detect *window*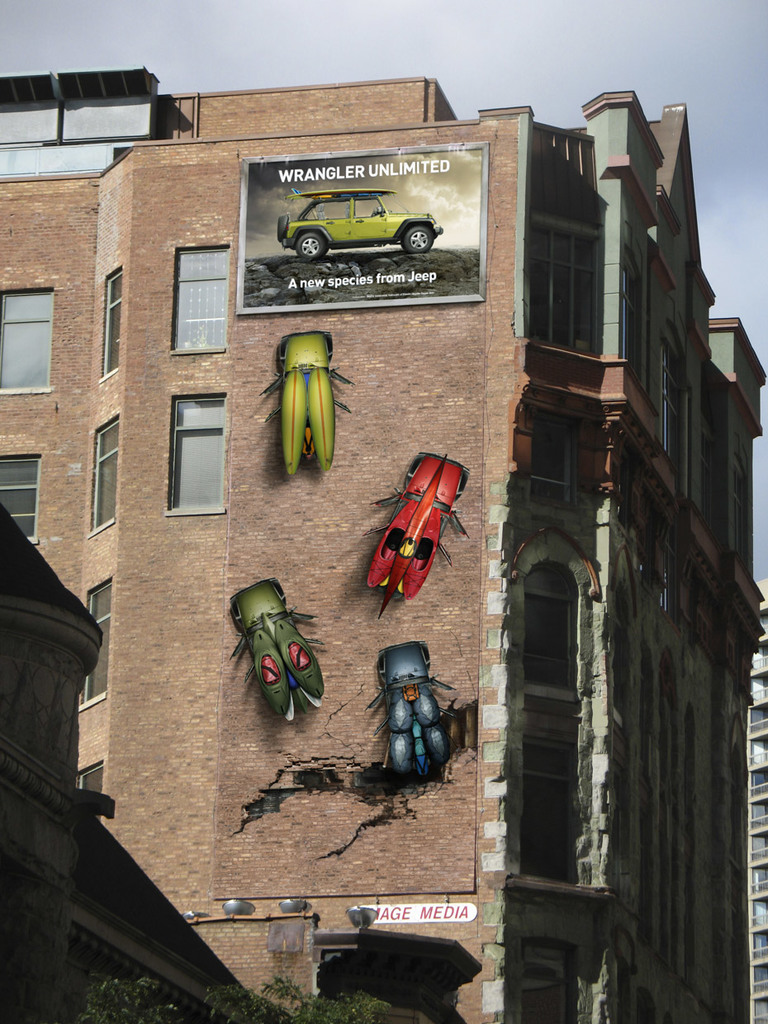
bbox(515, 732, 581, 895)
